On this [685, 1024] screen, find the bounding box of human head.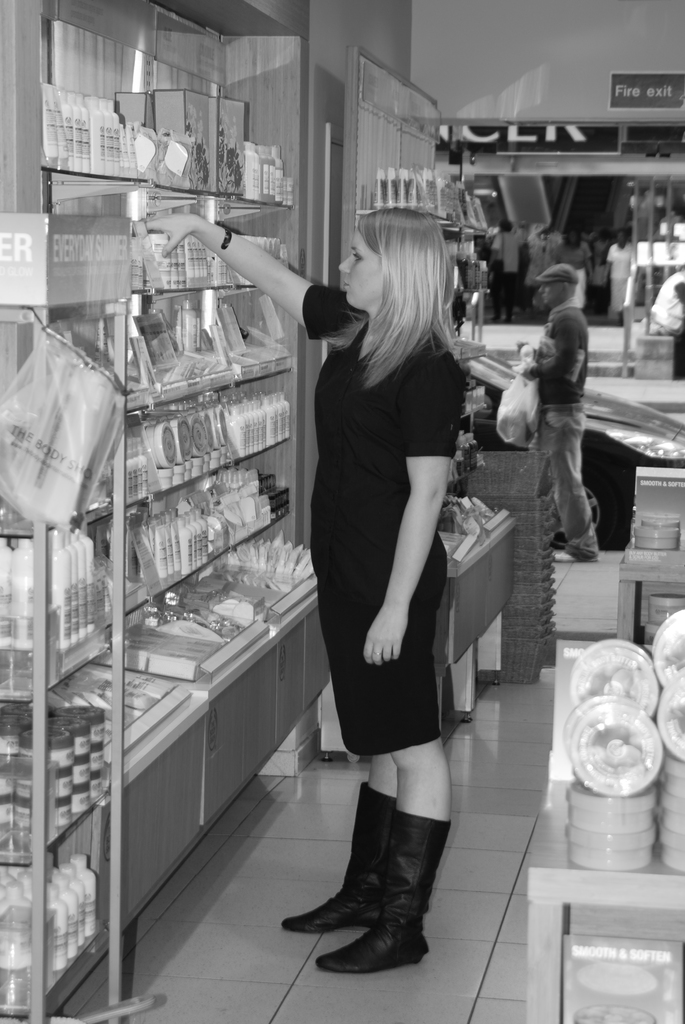
Bounding box: 538,261,576,310.
